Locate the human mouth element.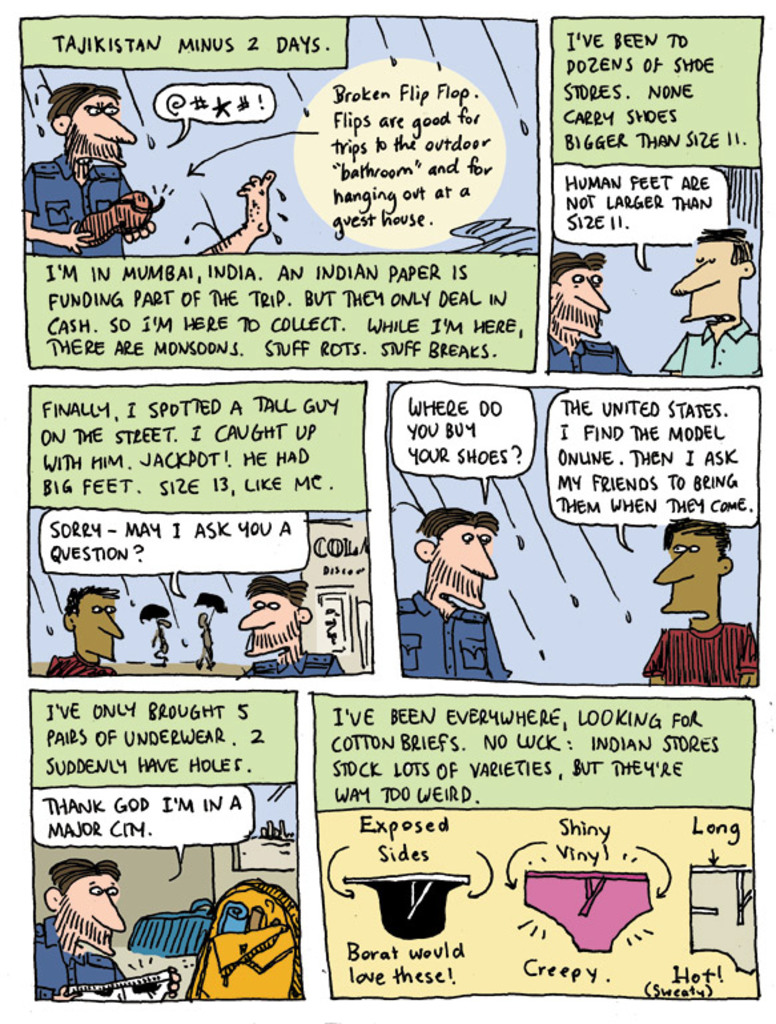
Element bbox: bbox=[88, 652, 116, 662].
